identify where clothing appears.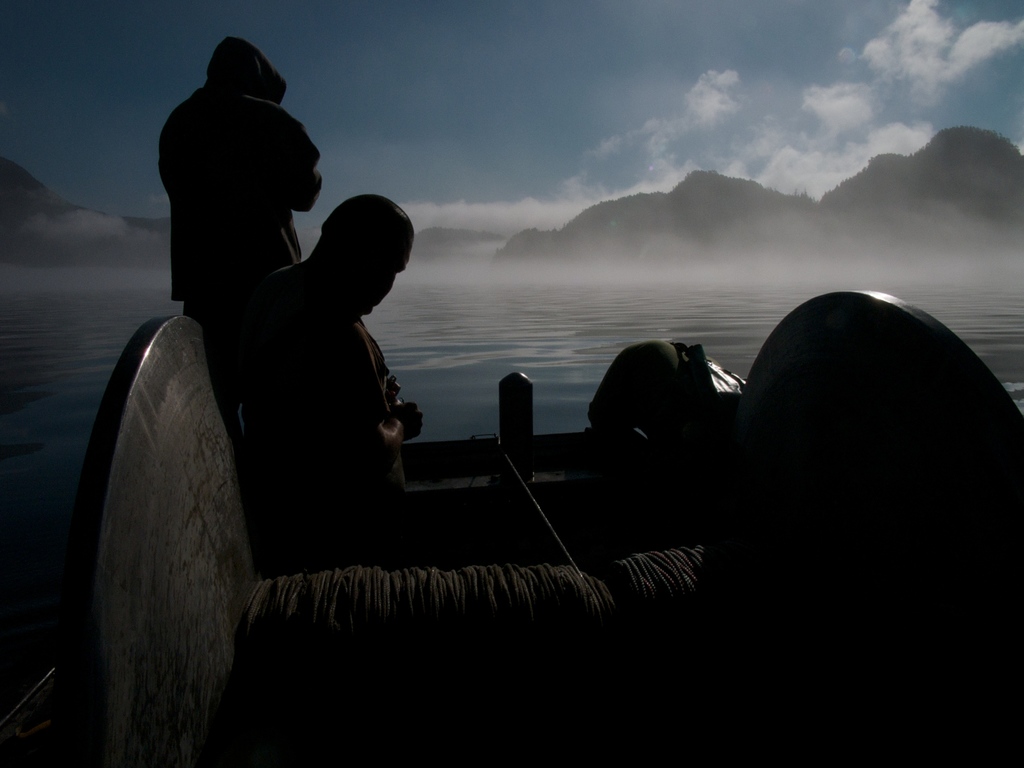
Appears at BBox(132, 56, 358, 515).
